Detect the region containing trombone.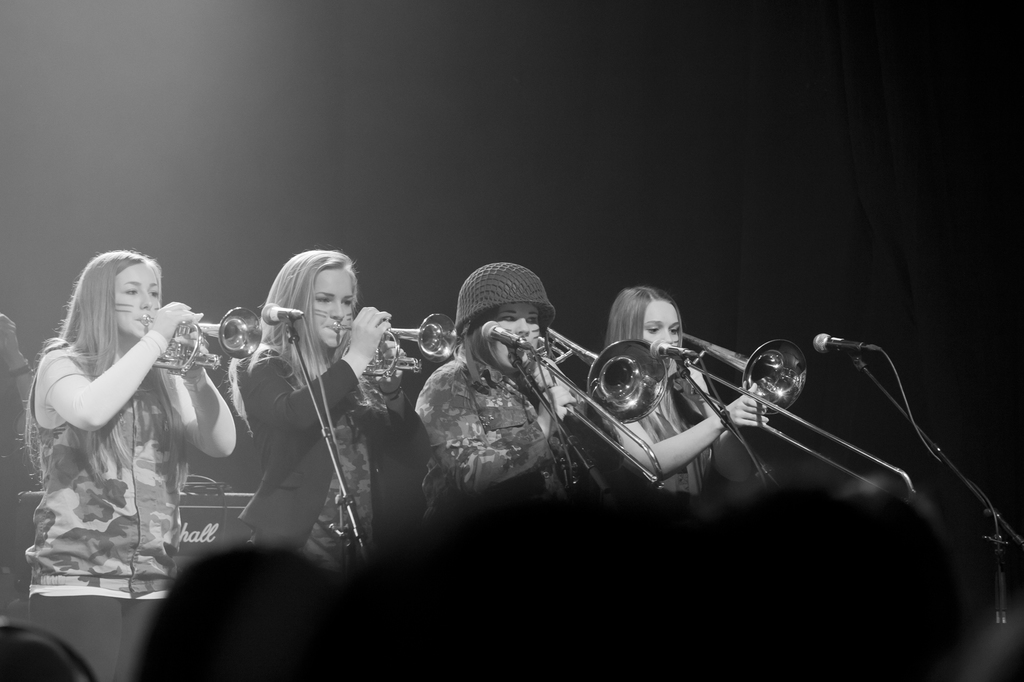
<region>136, 303, 263, 375</region>.
